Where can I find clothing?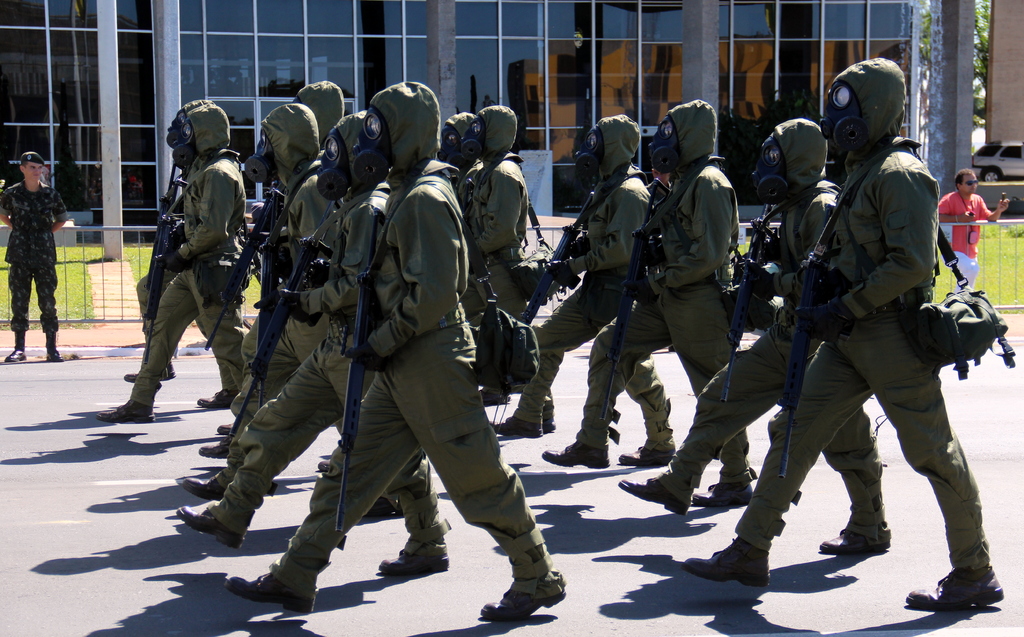
You can find it at bbox=(446, 109, 479, 158).
